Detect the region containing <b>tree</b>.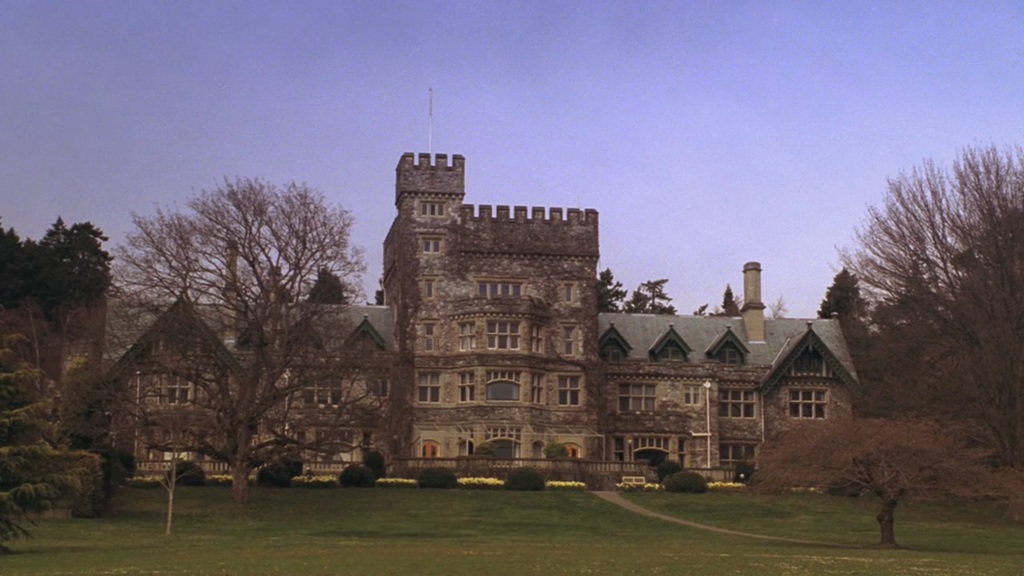
x1=695 y1=282 x2=739 y2=316.
